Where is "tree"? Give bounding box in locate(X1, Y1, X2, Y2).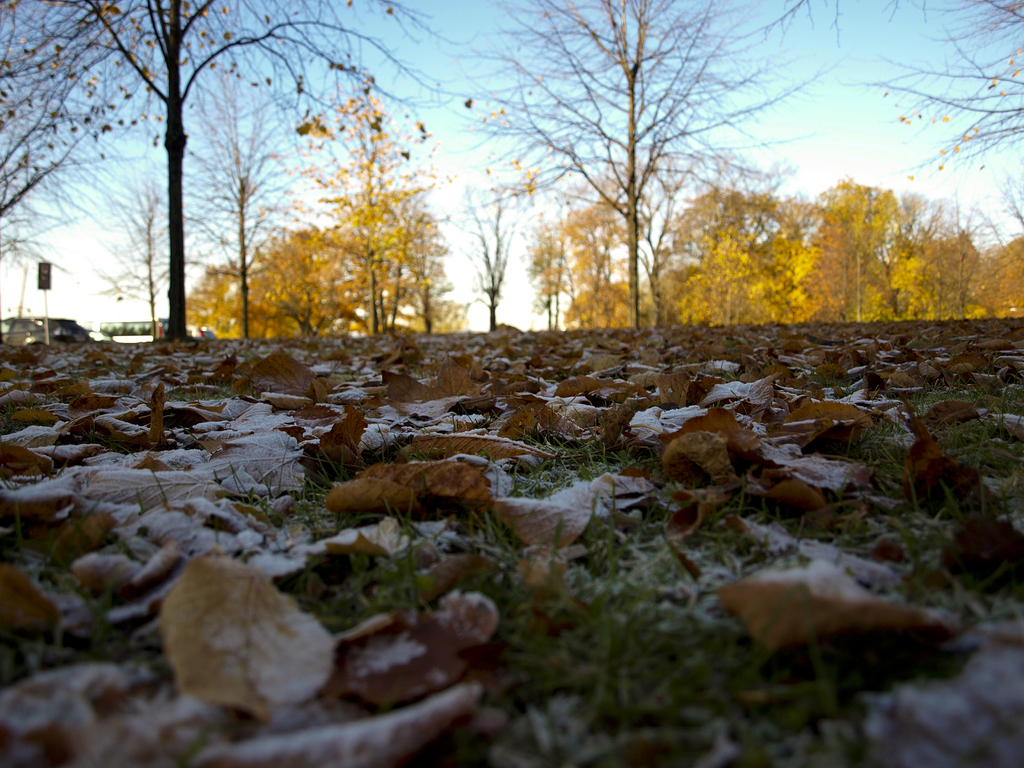
locate(968, 156, 1023, 315).
